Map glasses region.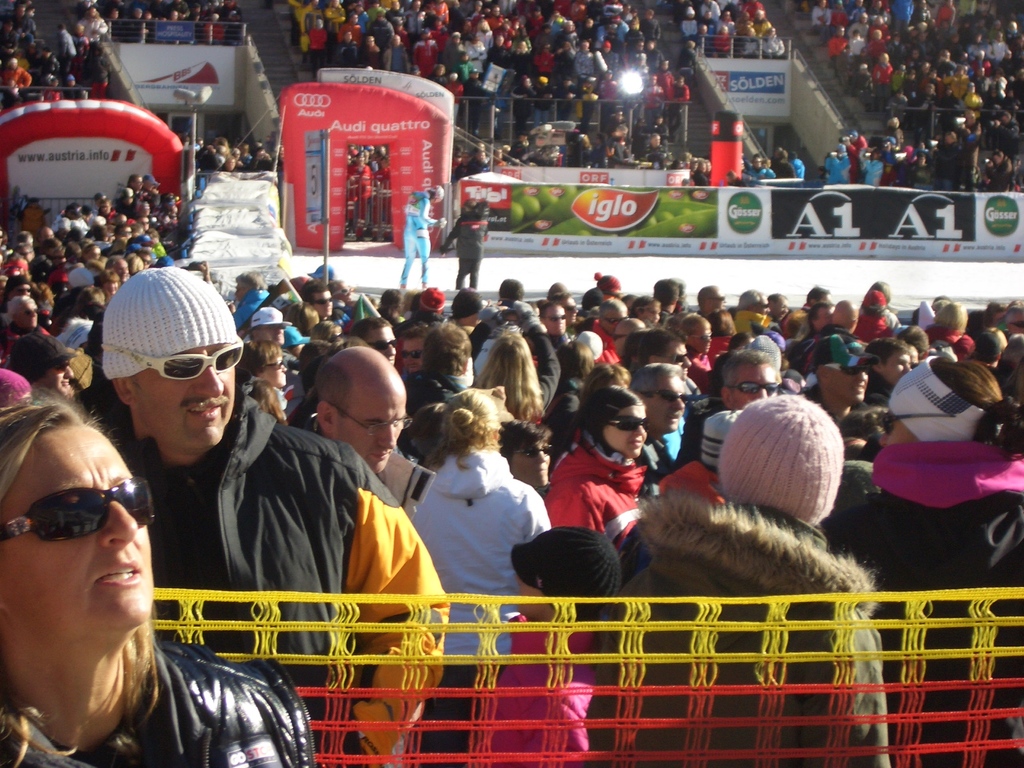
Mapped to region(606, 413, 650, 431).
